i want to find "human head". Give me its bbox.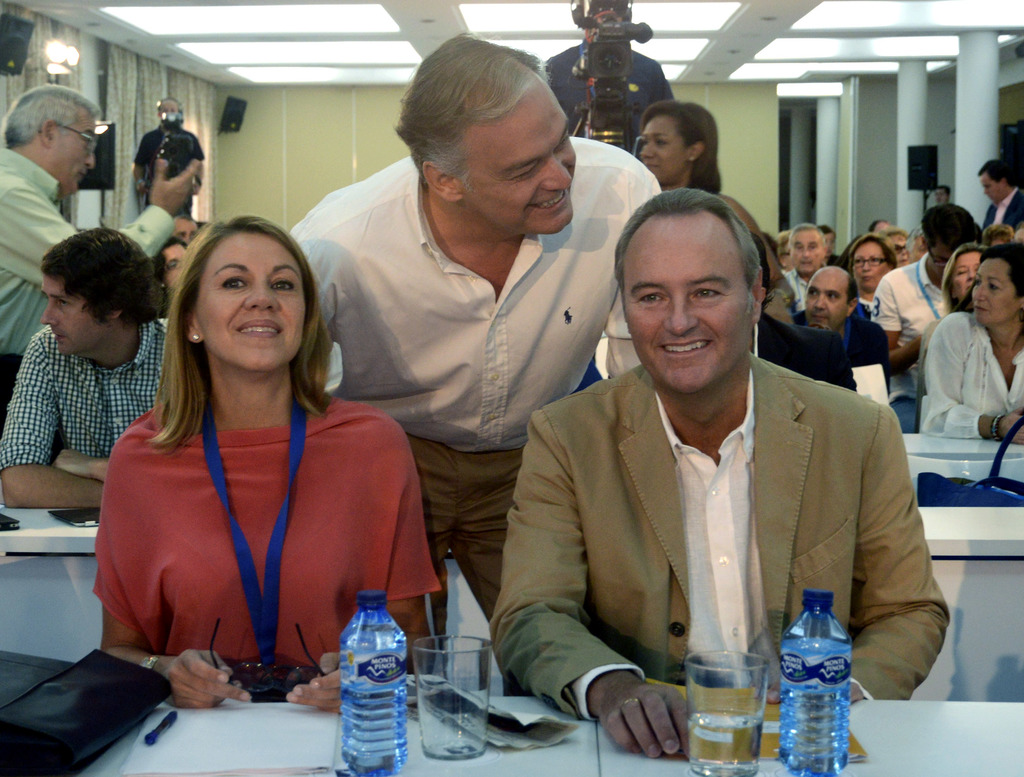
[156,97,180,126].
